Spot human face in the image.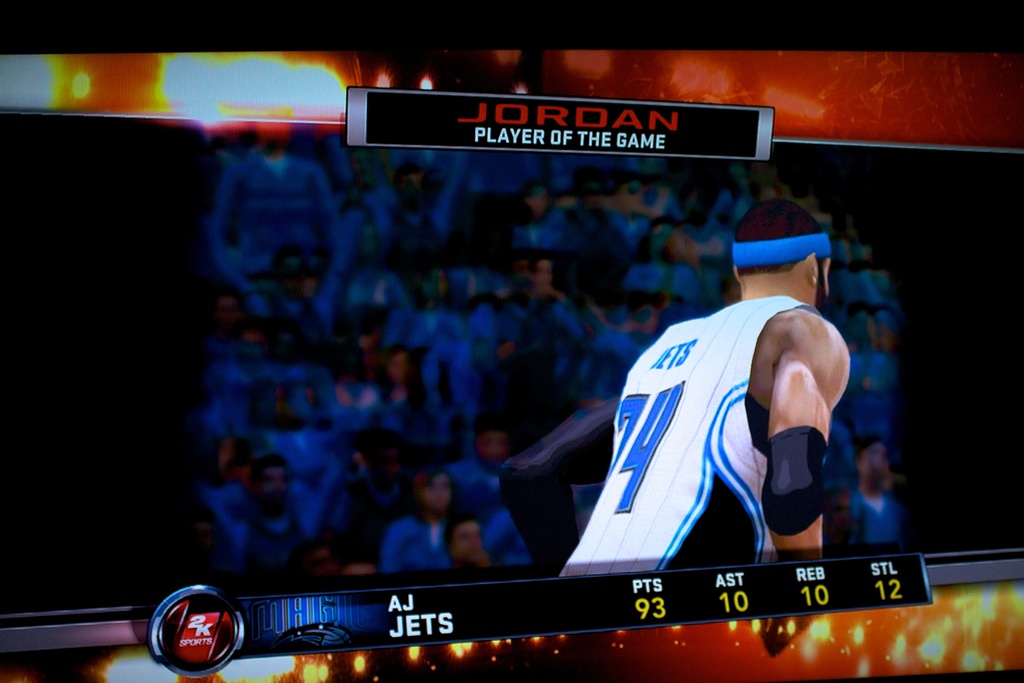
human face found at {"left": 422, "top": 472, "right": 449, "bottom": 506}.
